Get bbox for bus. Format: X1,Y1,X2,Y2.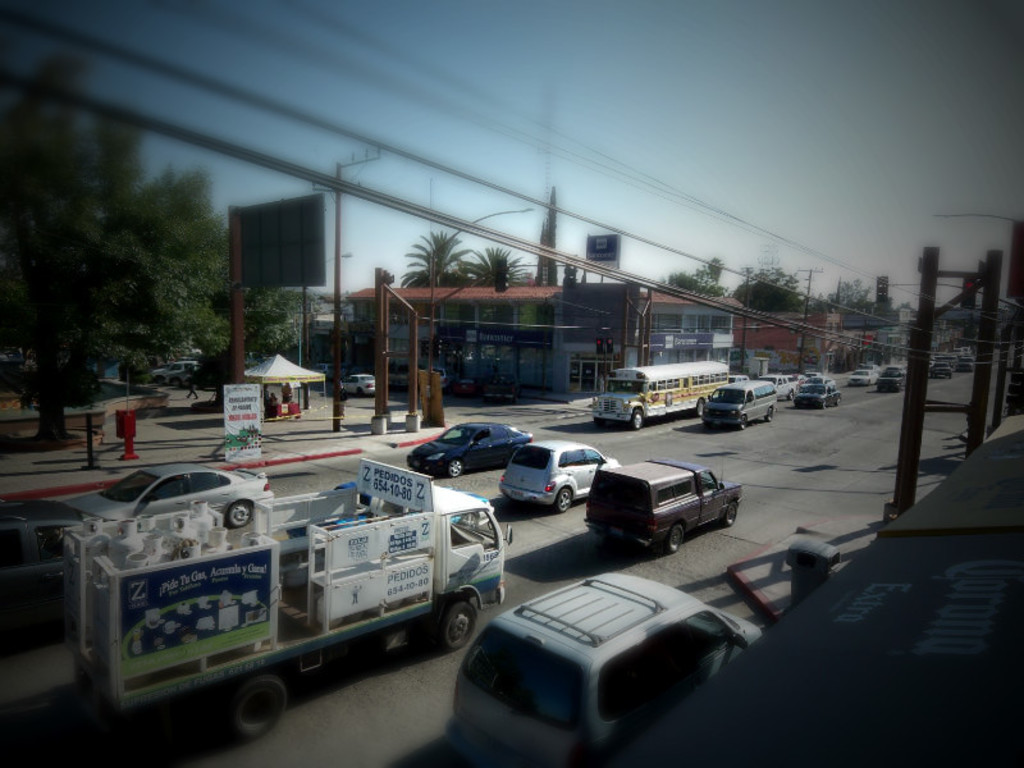
590,360,732,431.
